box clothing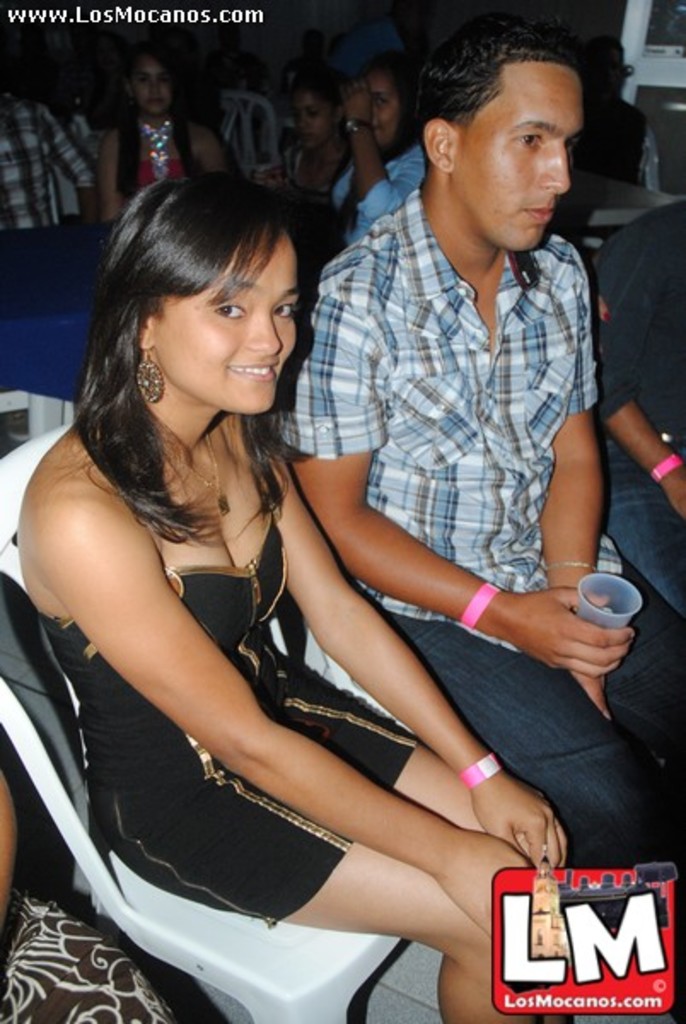
<region>573, 92, 647, 184</region>
